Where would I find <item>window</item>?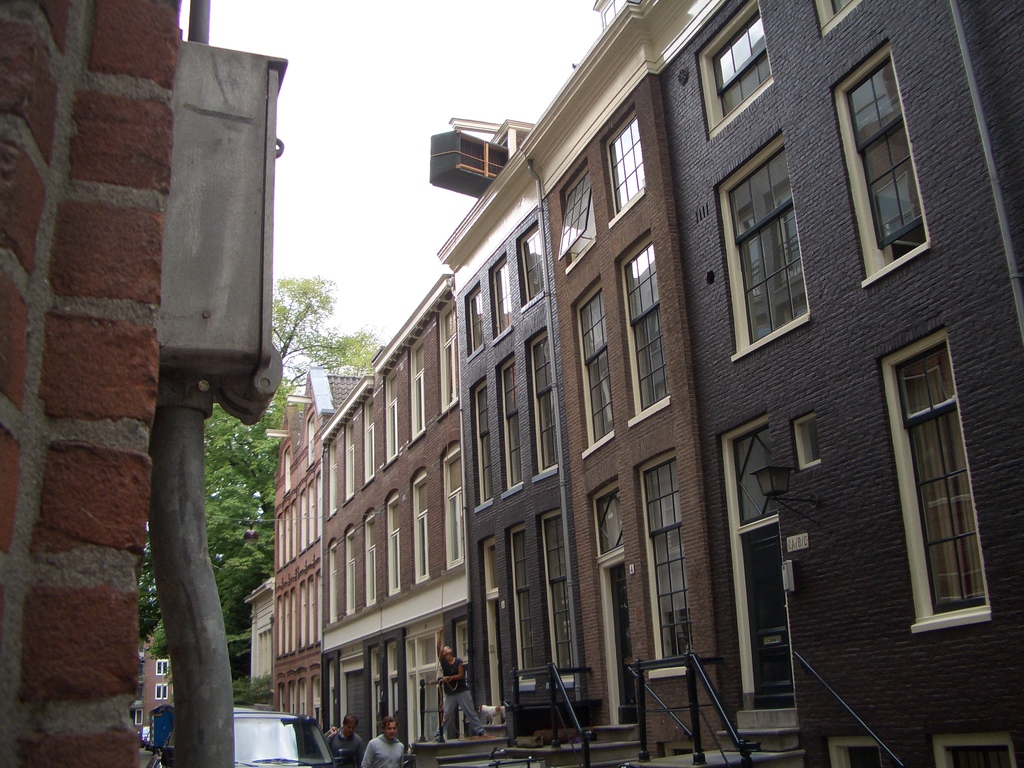
At [left=387, top=491, right=403, bottom=595].
